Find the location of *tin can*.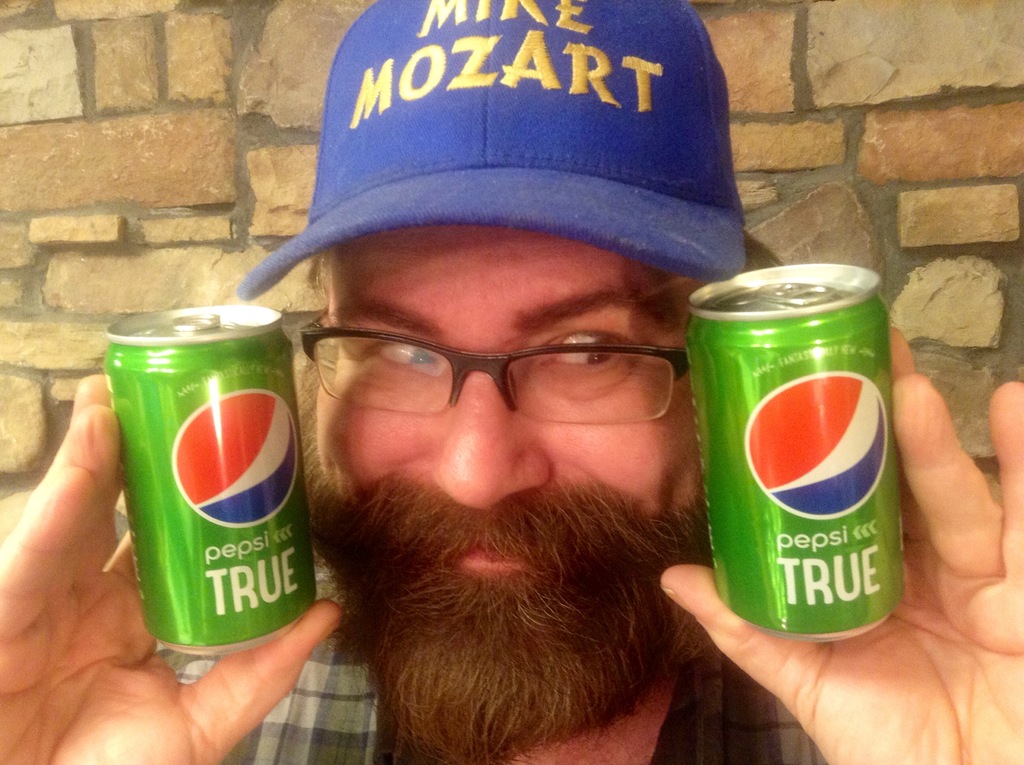
Location: bbox=(106, 294, 328, 672).
